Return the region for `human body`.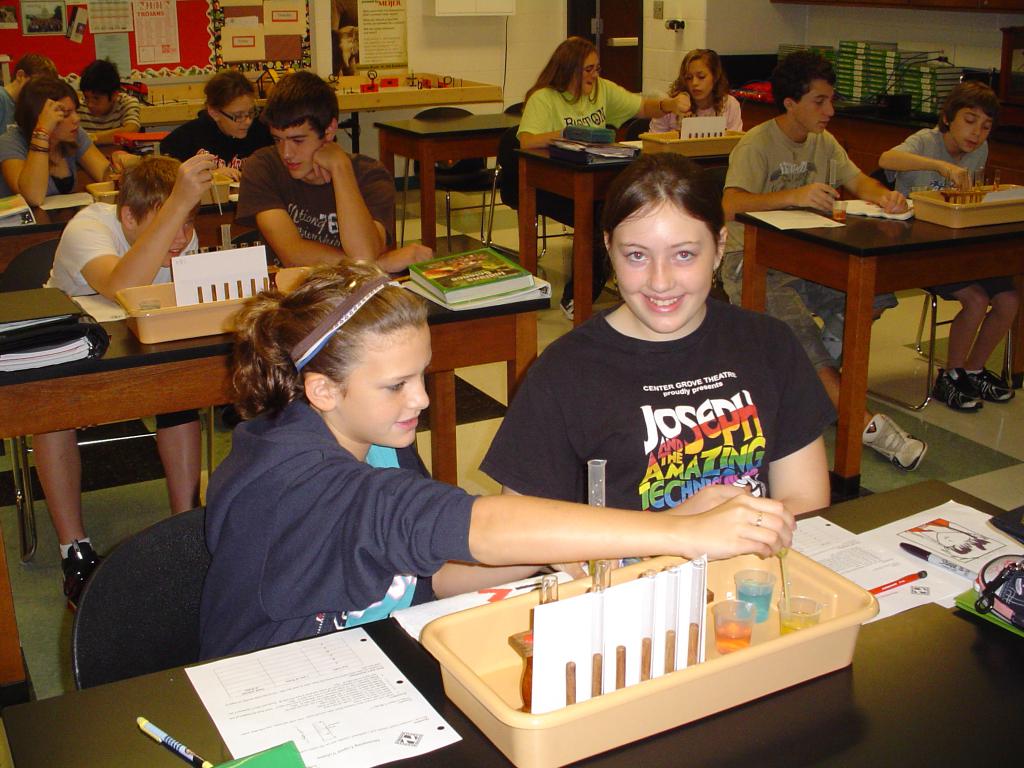
[left=645, top=47, right=742, bottom=284].
